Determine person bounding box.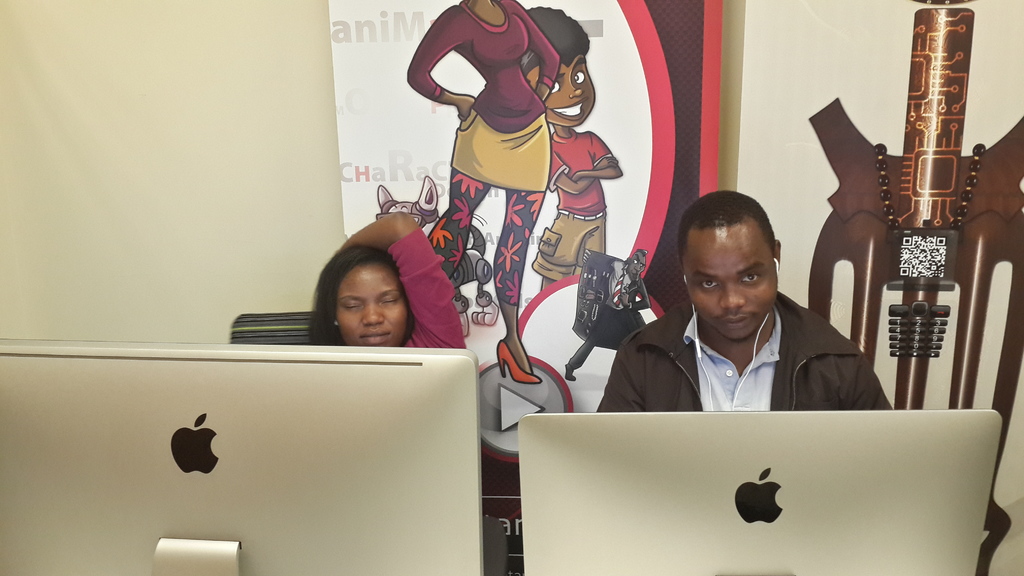
Determined: <region>509, 0, 622, 303</region>.
